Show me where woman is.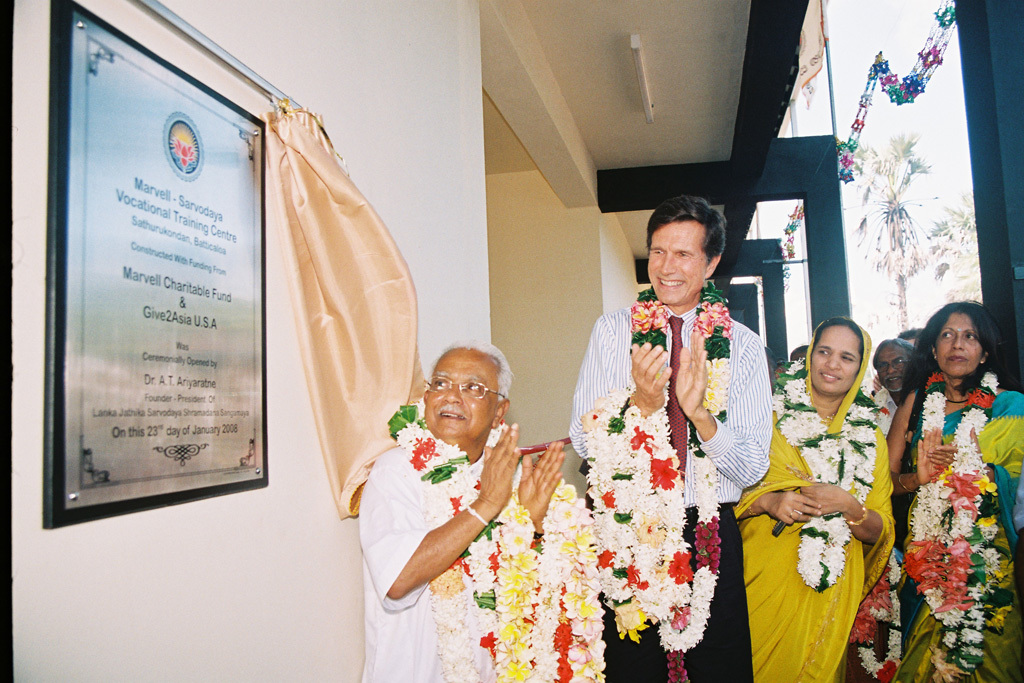
woman is at l=891, t=303, r=1023, b=680.
